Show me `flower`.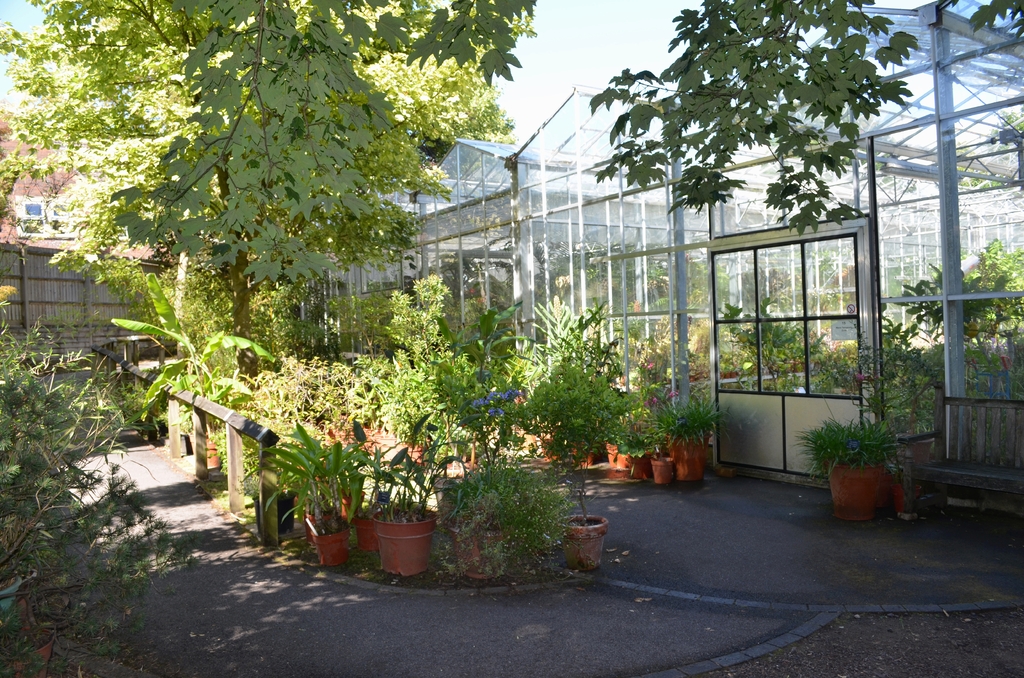
`flower` is here: box(854, 367, 863, 382).
